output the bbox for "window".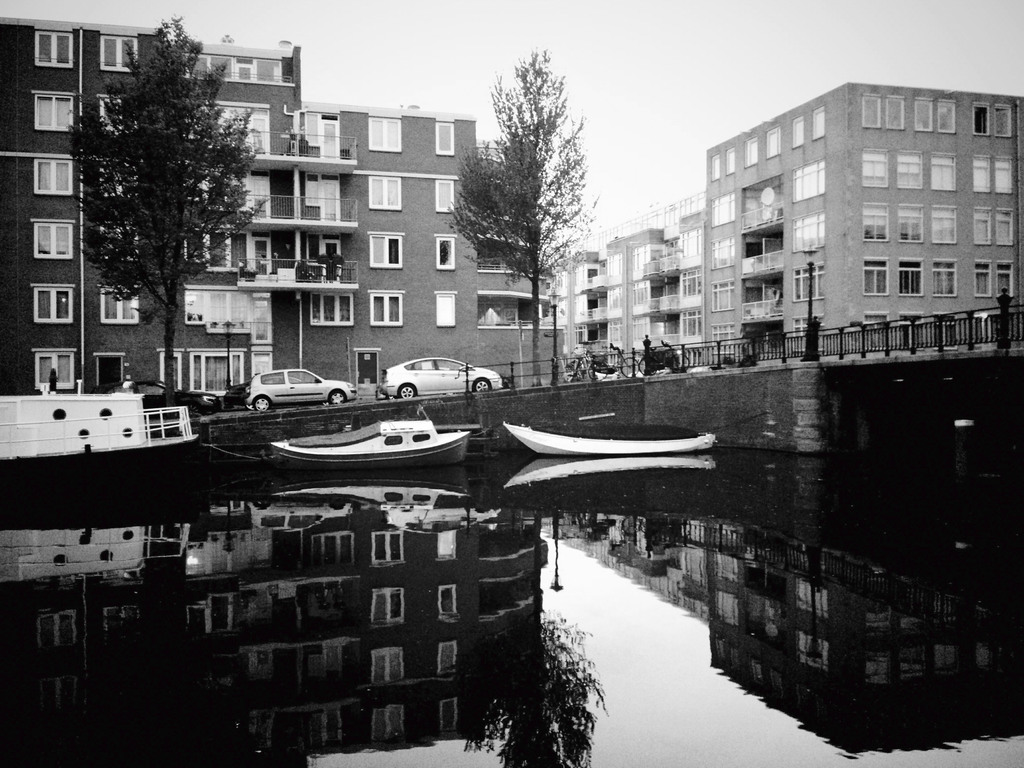
bbox=[708, 236, 734, 273].
